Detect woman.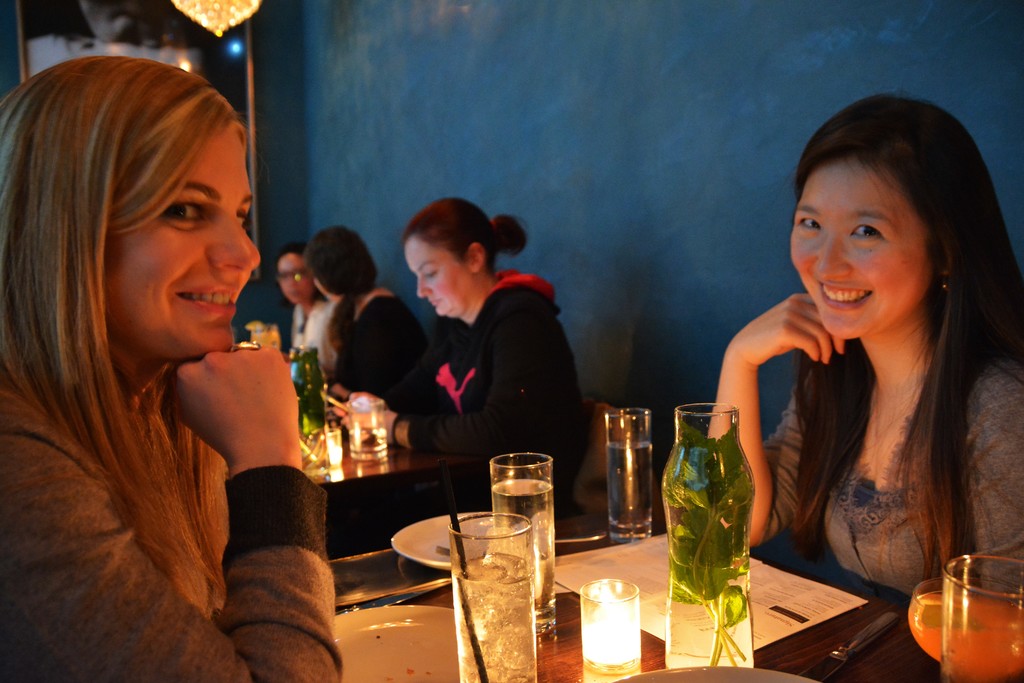
Detected at [9,41,348,675].
